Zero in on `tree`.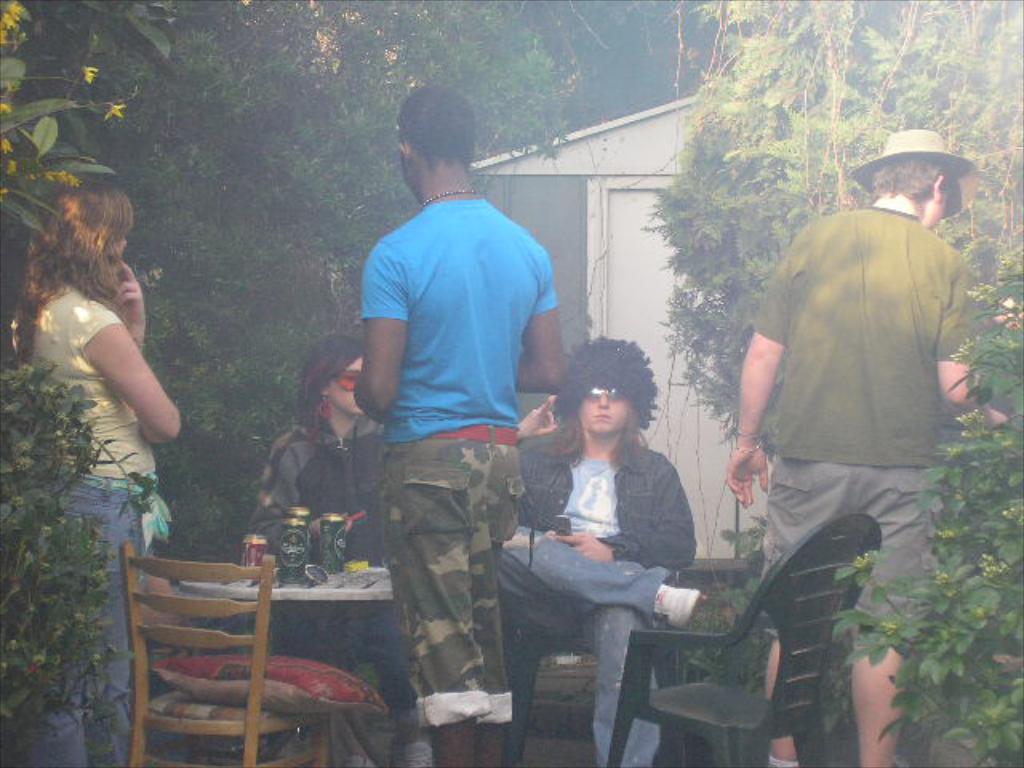
Zeroed in: bbox=(0, 0, 102, 357).
